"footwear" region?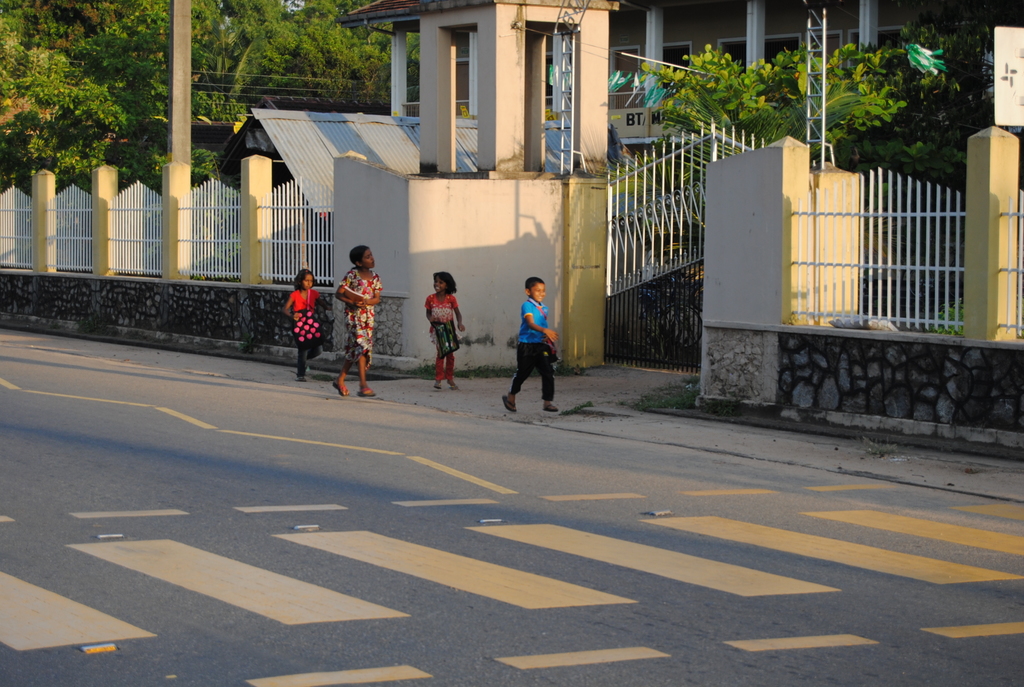
pyautogui.locateOnScreen(502, 395, 515, 412)
